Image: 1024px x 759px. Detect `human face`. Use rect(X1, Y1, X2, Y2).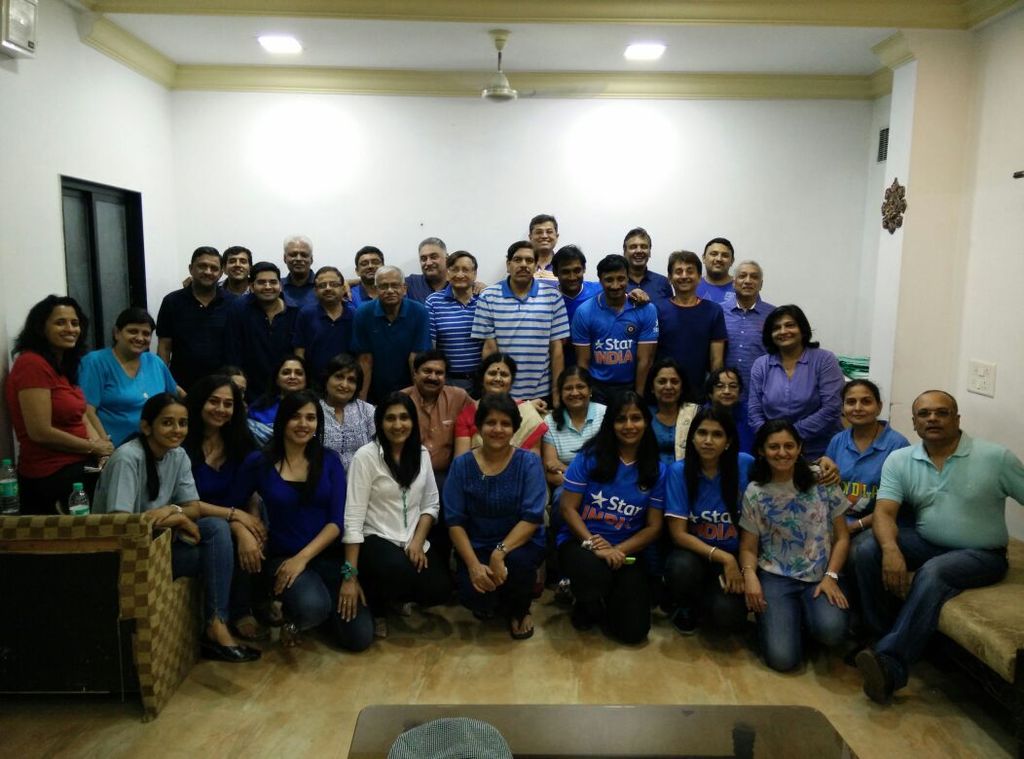
rect(201, 384, 235, 427).
